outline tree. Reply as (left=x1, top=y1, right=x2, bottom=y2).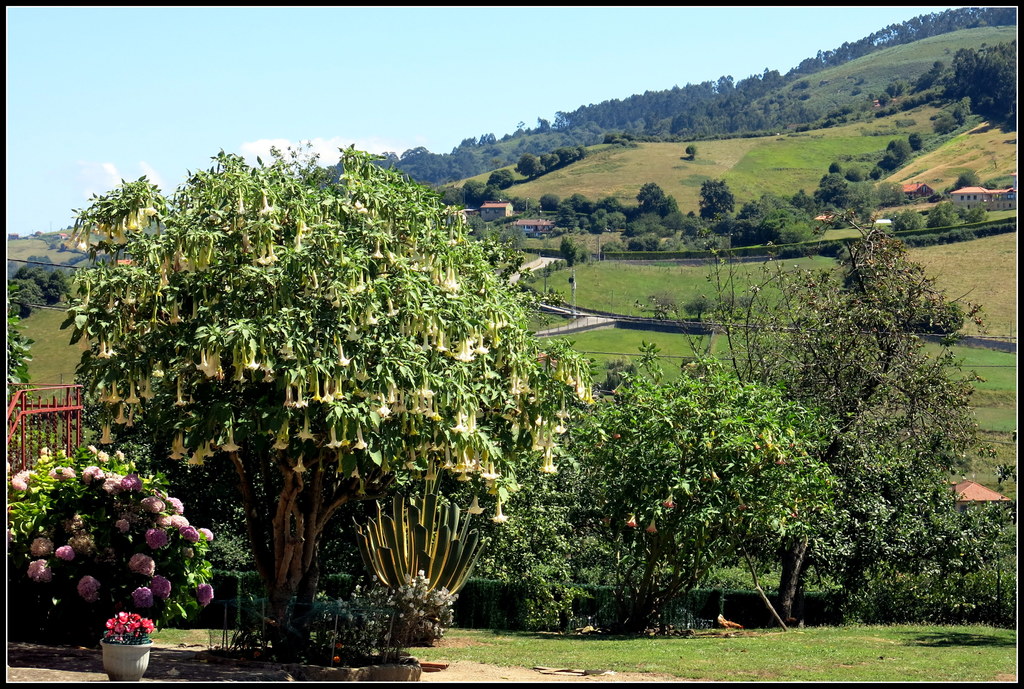
(left=61, top=142, right=595, bottom=667).
